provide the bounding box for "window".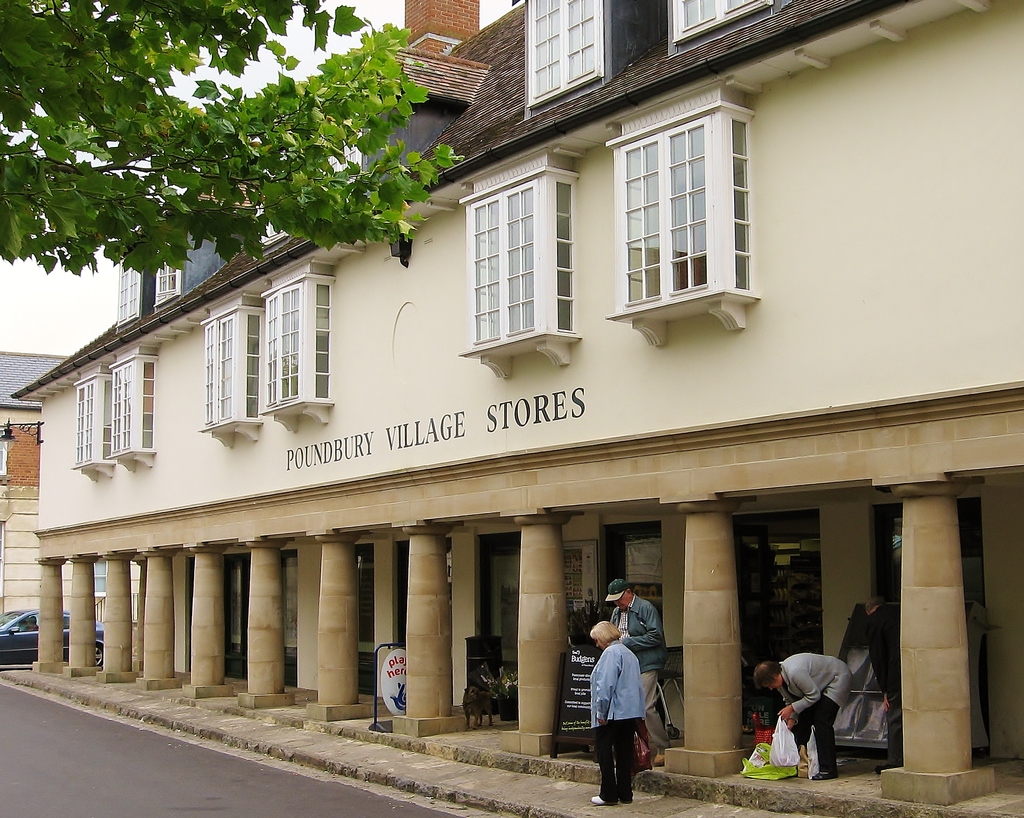
pyautogui.locateOnScreen(263, 284, 333, 412).
